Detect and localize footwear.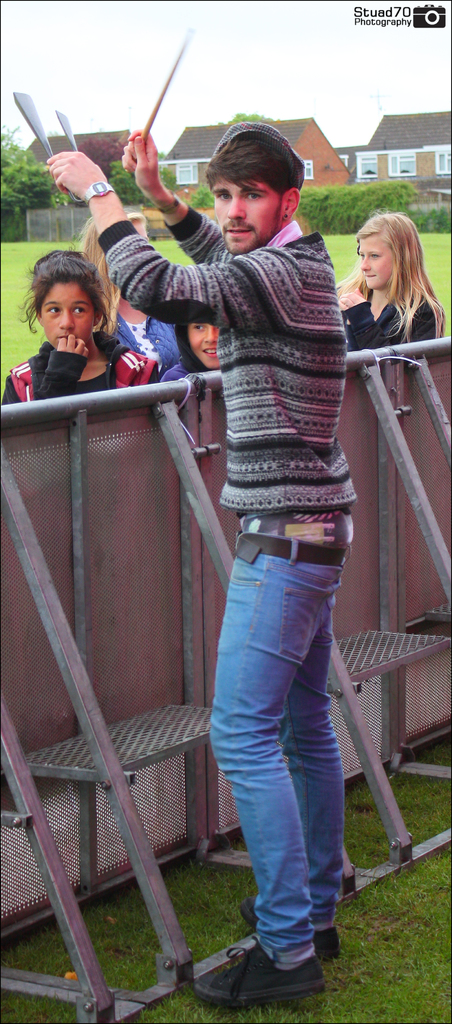
Localized at bbox=(197, 948, 309, 1002).
